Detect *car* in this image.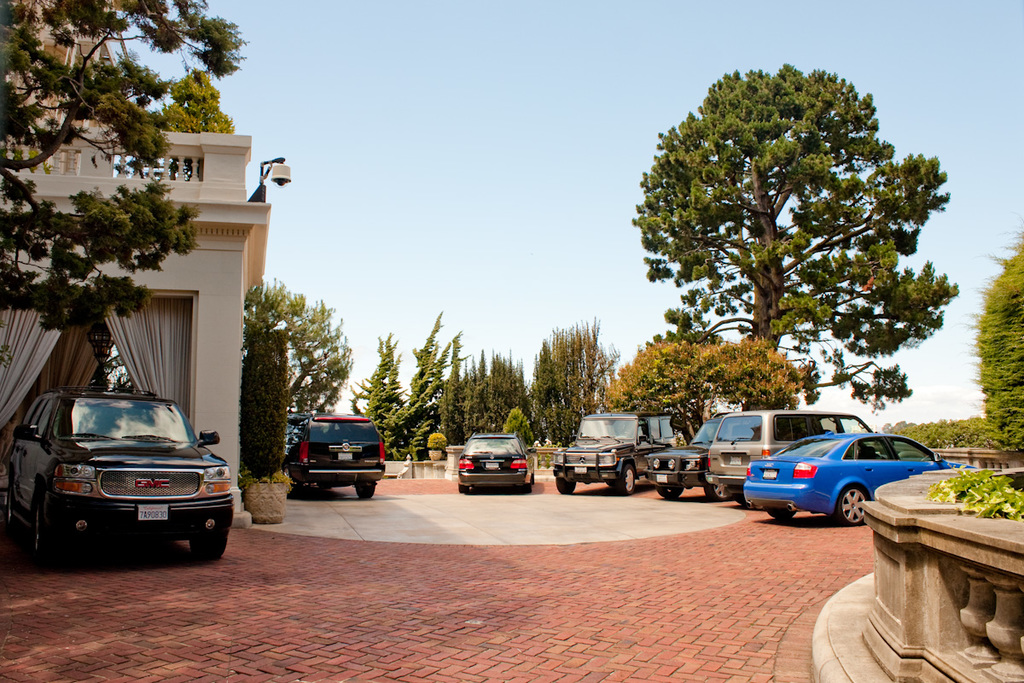
Detection: x1=742, y1=435, x2=957, y2=526.
